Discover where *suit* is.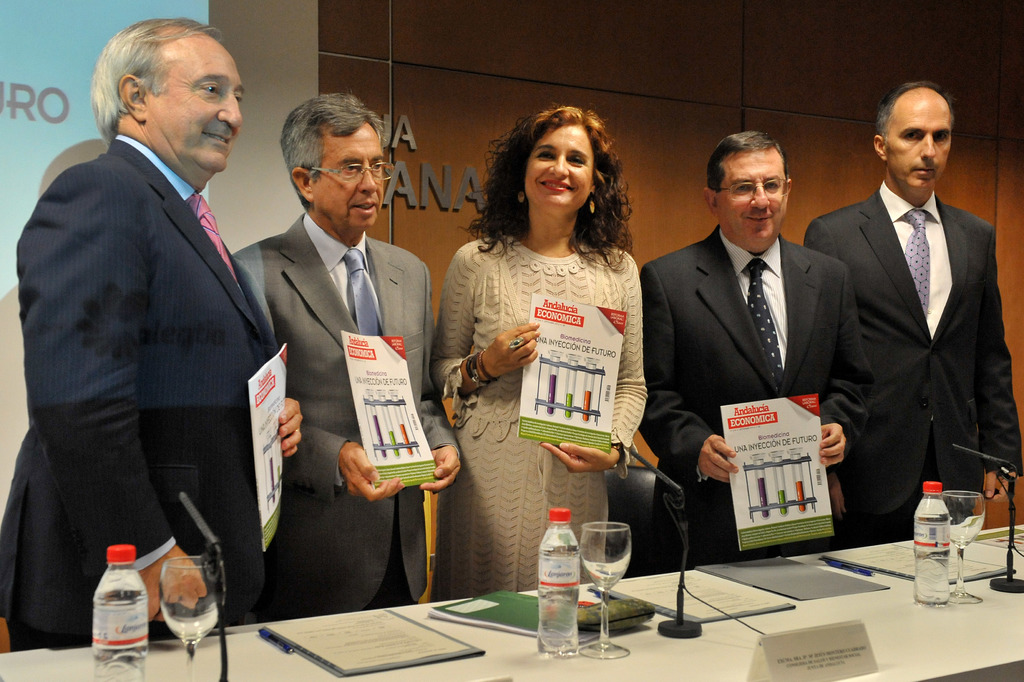
Discovered at {"left": 816, "top": 97, "right": 1006, "bottom": 569}.
